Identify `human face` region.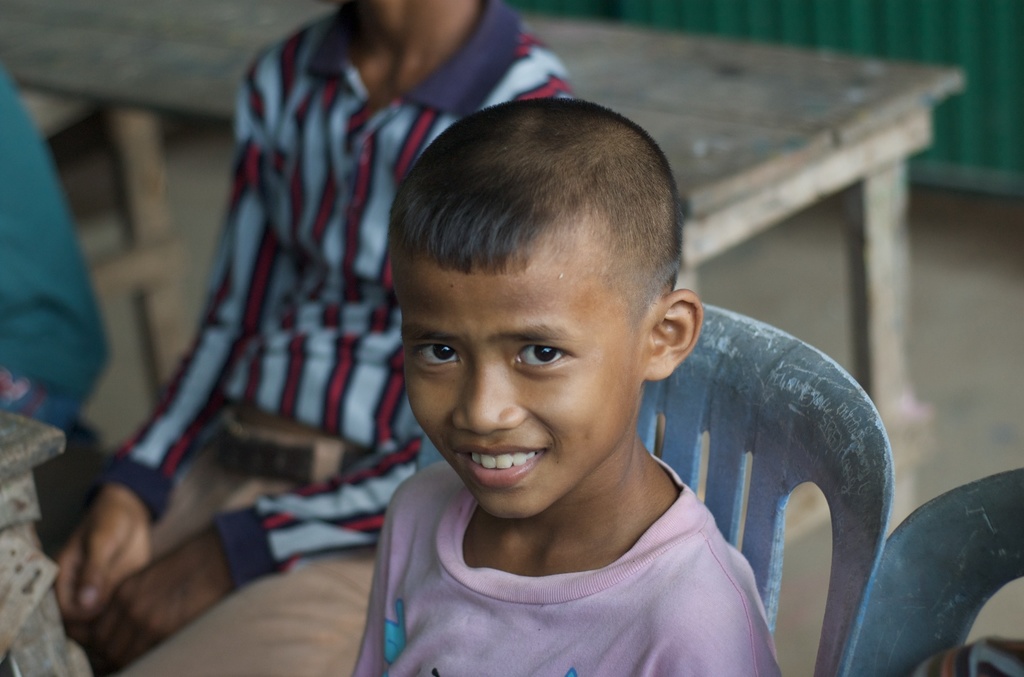
Region: 394:253:645:521.
